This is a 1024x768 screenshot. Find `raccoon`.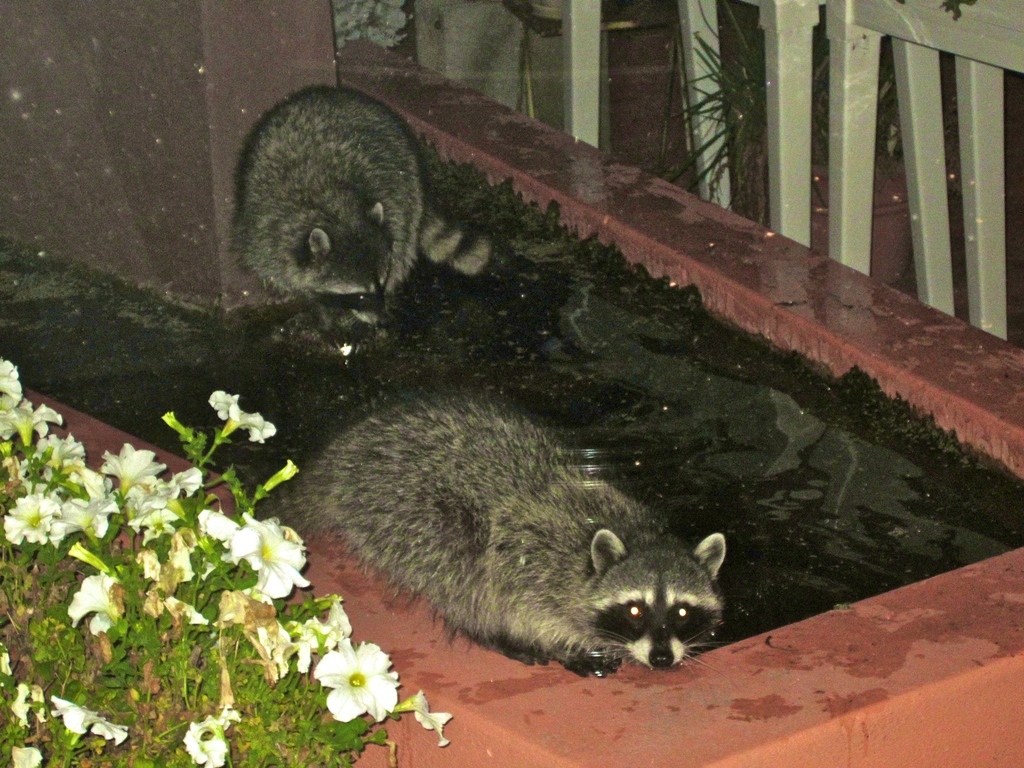
Bounding box: [left=222, top=86, right=495, bottom=332].
